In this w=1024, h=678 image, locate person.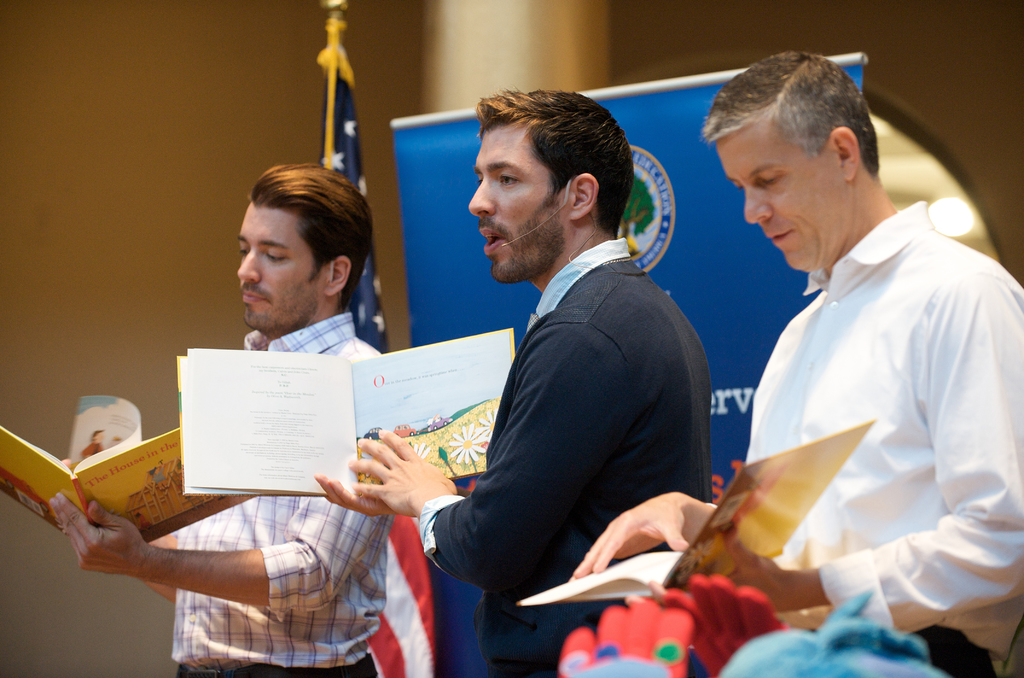
Bounding box: box(317, 78, 726, 677).
